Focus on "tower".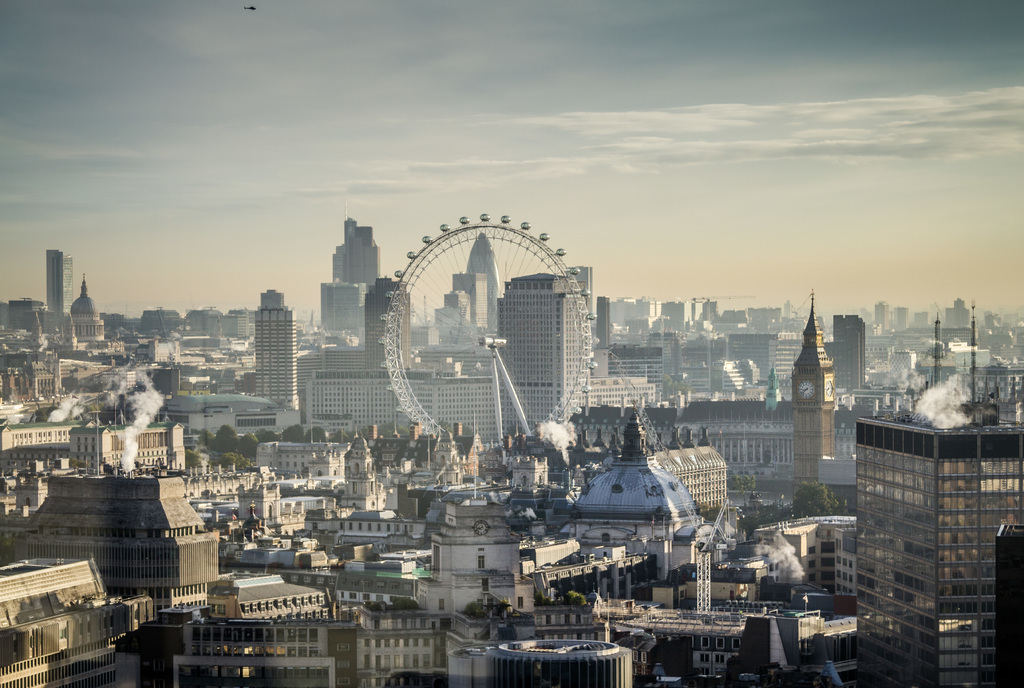
Focused at 353 284 408 369.
